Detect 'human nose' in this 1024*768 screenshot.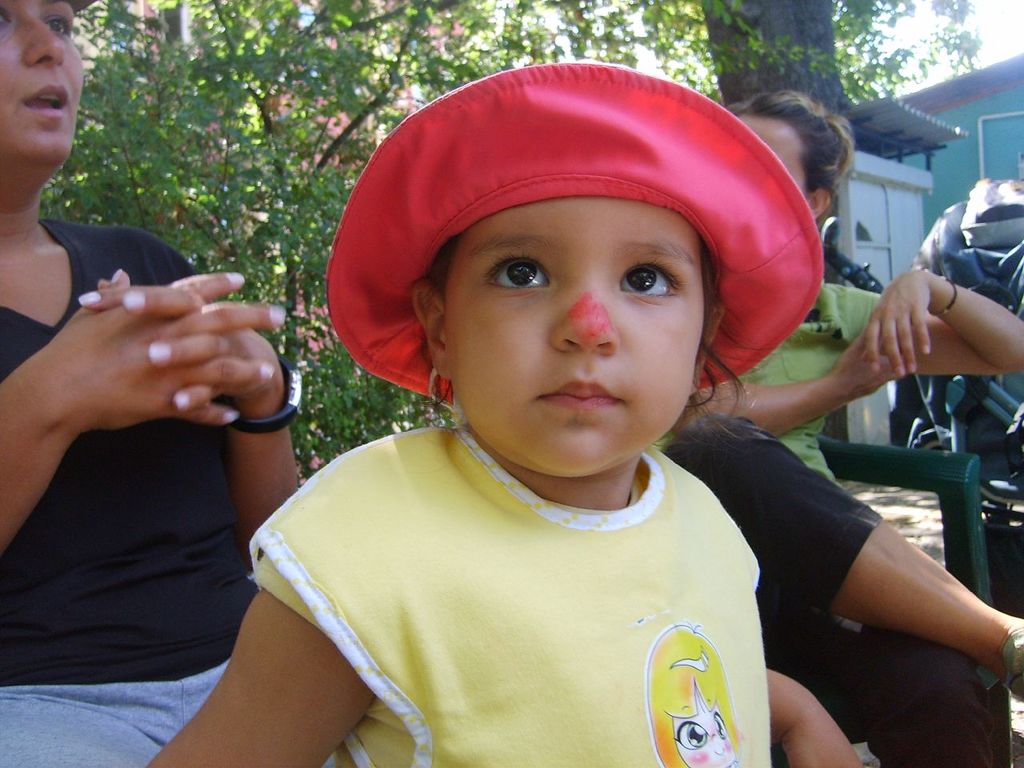
Detection: bbox(547, 266, 621, 355).
